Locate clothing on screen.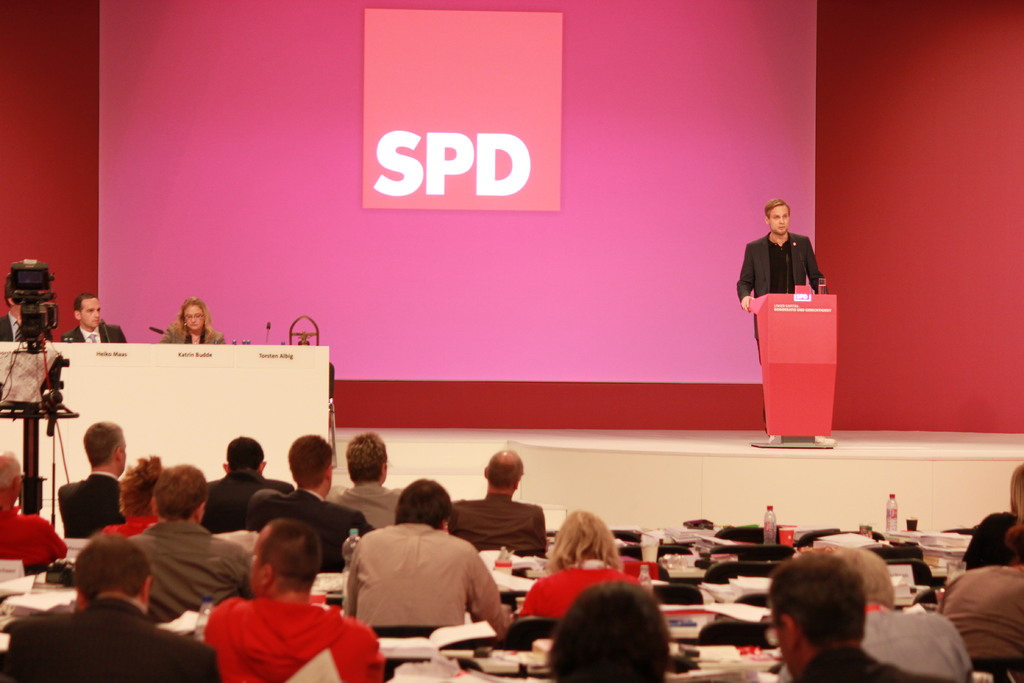
On screen at 125, 520, 244, 611.
